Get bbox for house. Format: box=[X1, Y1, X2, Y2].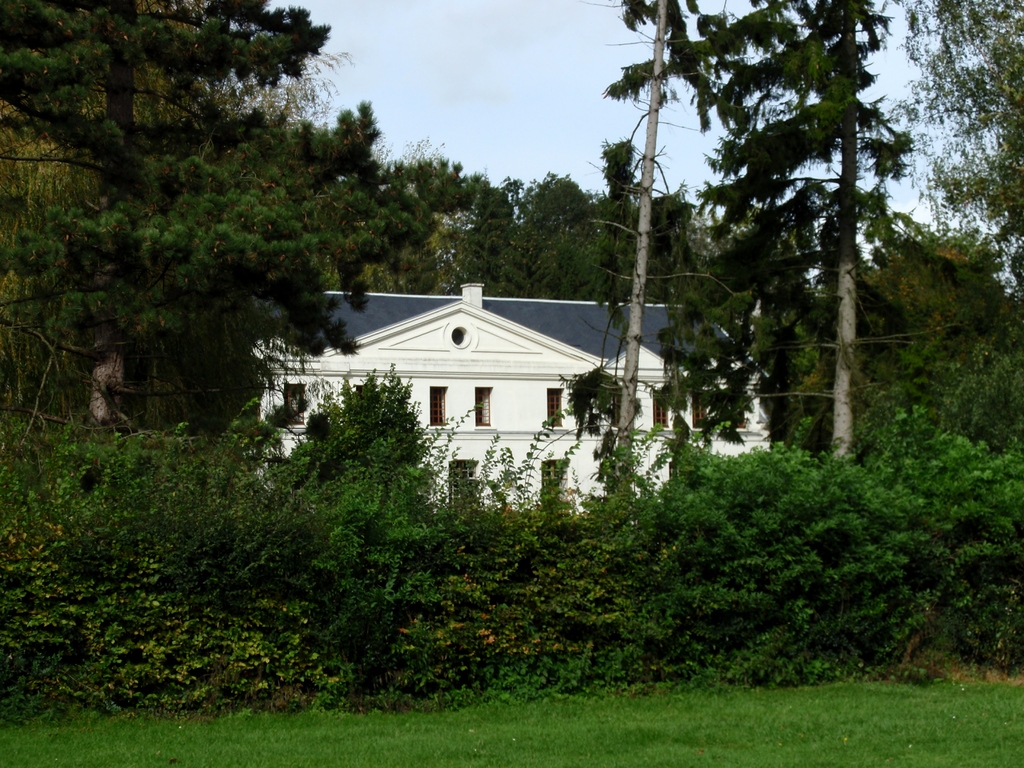
box=[253, 284, 769, 507].
